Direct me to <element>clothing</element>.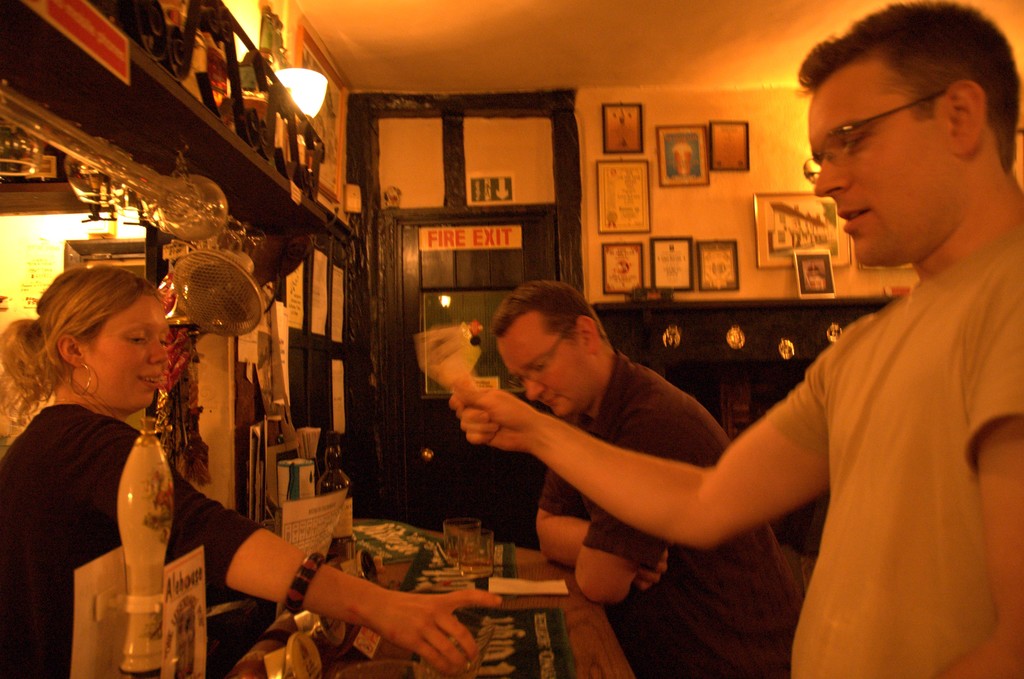
Direction: x1=768, y1=218, x2=1023, y2=678.
